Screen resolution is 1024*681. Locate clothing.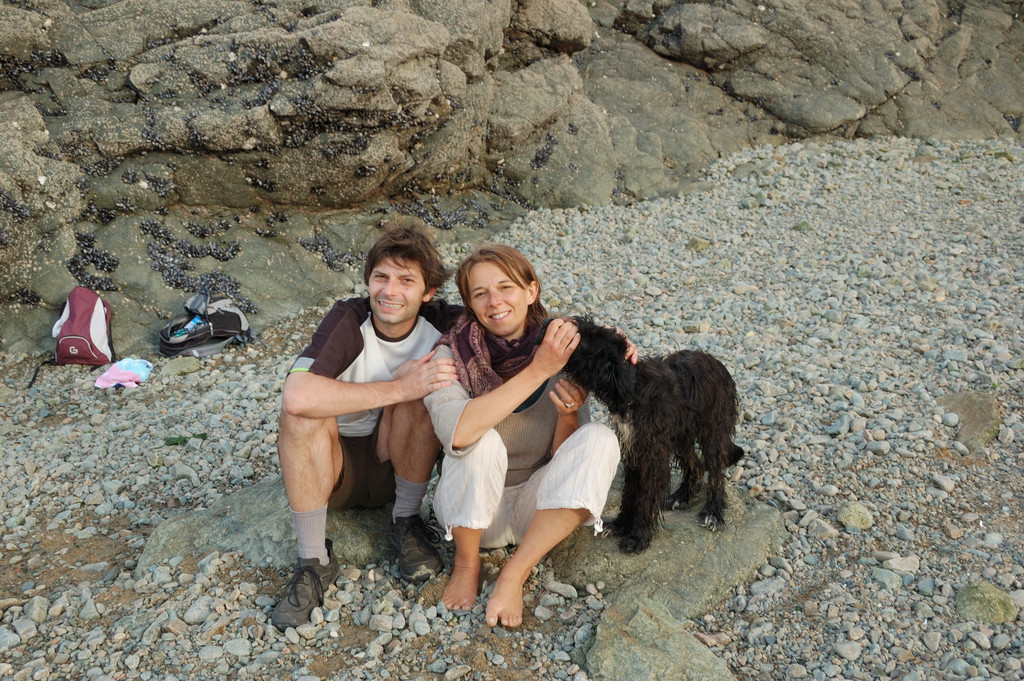
(321,434,435,518).
